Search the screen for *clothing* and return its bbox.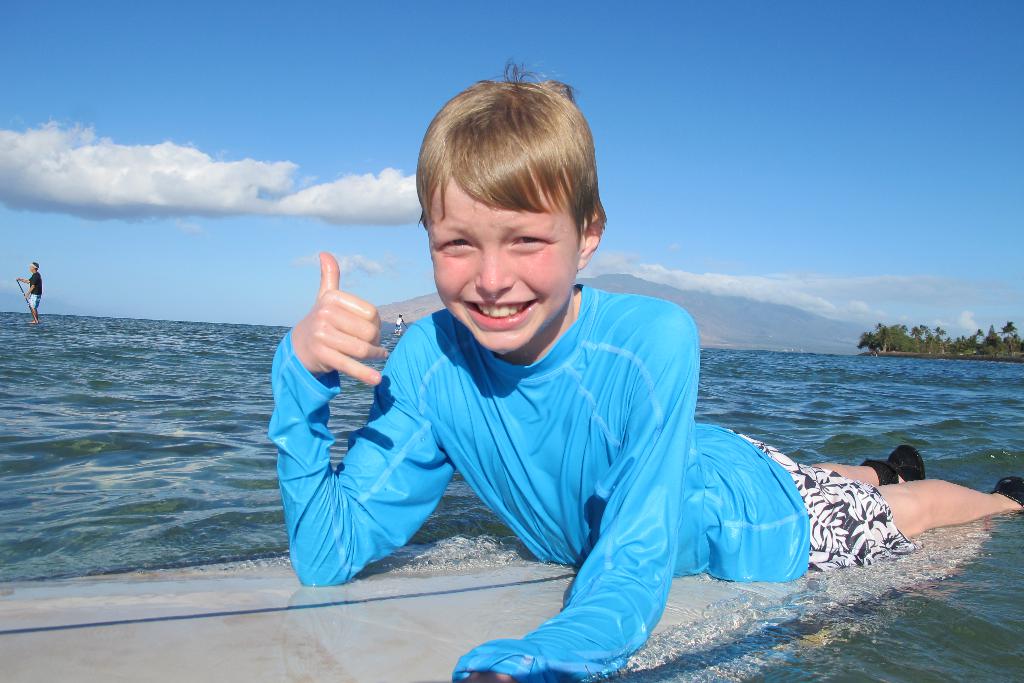
Found: [left=262, top=283, right=922, bottom=682].
